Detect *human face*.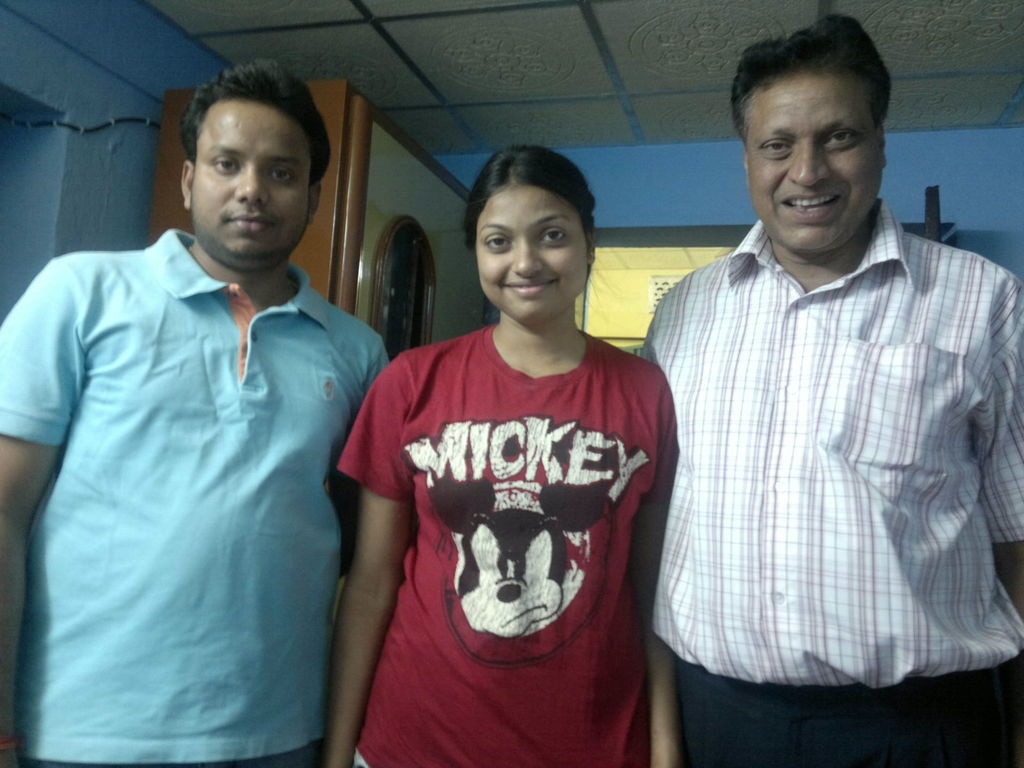
Detected at pyautogui.locateOnScreen(188, 101, 310, 252).
